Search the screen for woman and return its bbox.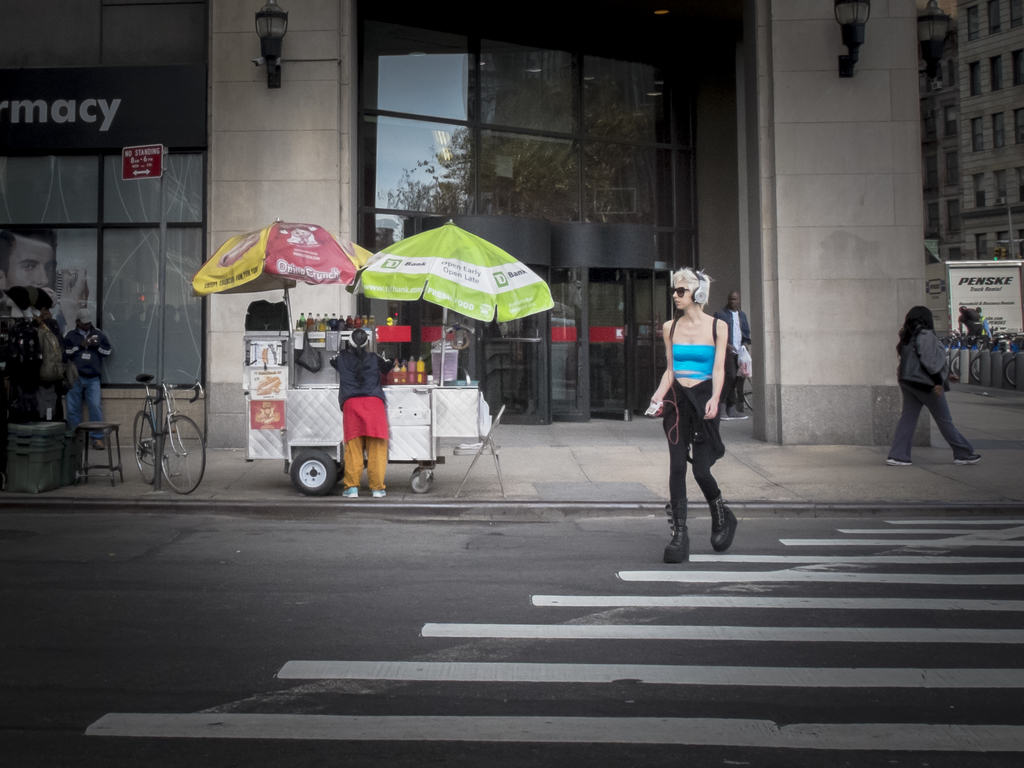
Found: (x1=652, y1=264, x2=751, y2=564).
